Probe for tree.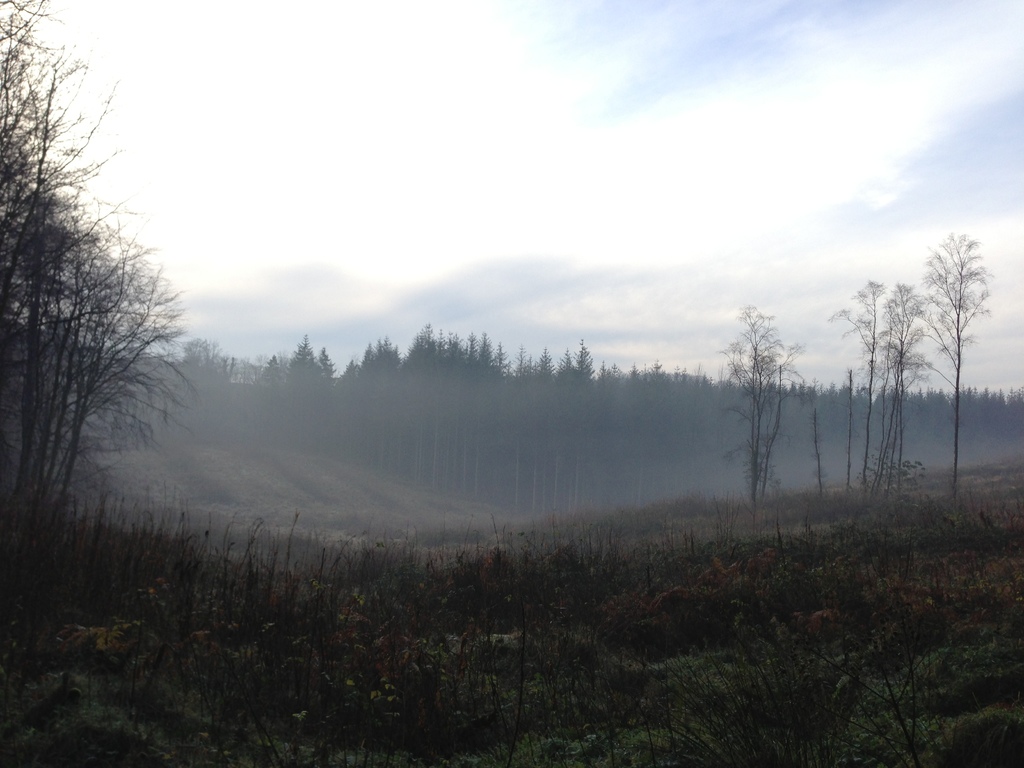
Probe result: 879, 274, 927, 500.
